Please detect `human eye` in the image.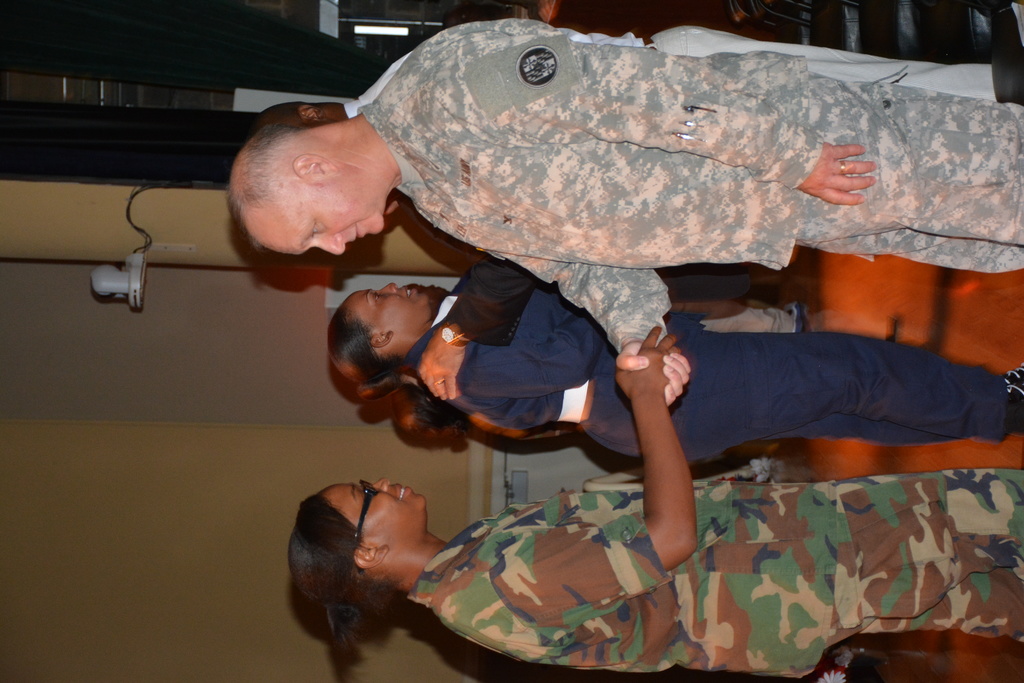
BBox(372, 293, 387, 308).
